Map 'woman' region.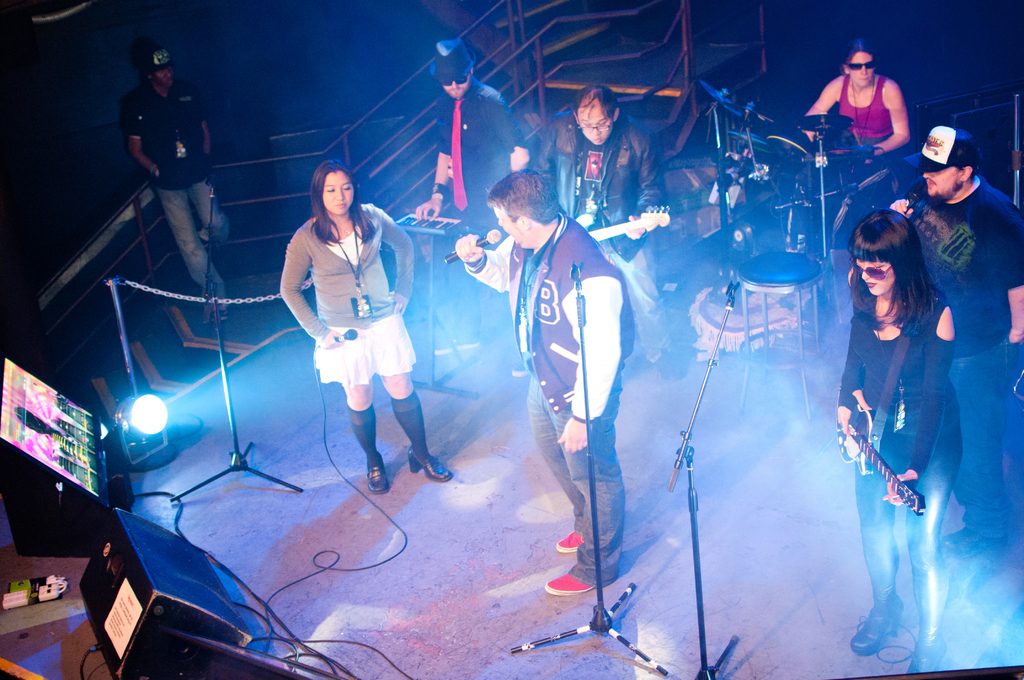
Mapped to (x1=837, y1=171, x2=977, y2=661).
